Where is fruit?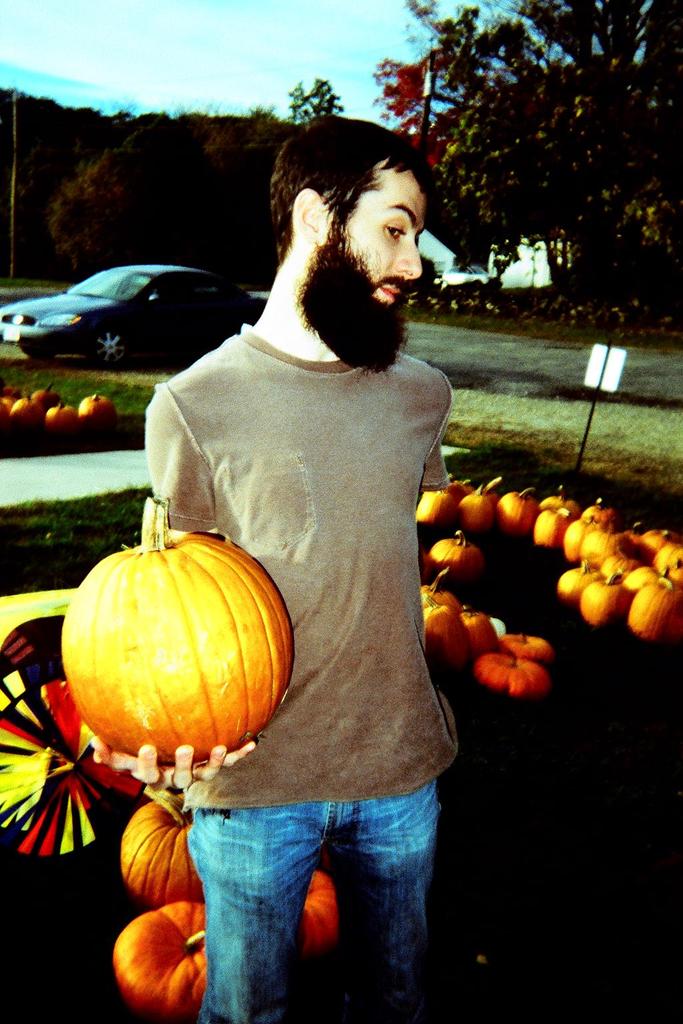
box(109, 911, 213, 1001).
